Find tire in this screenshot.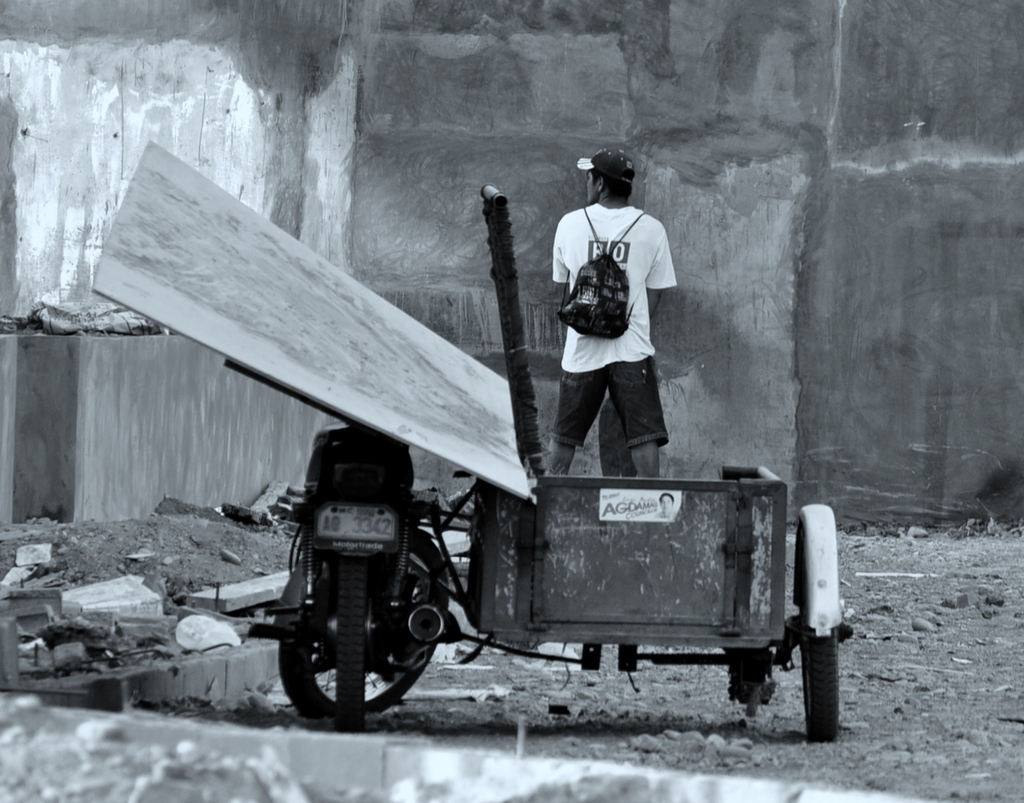
The bounding box for tire is (328, 559, 363, 736).
